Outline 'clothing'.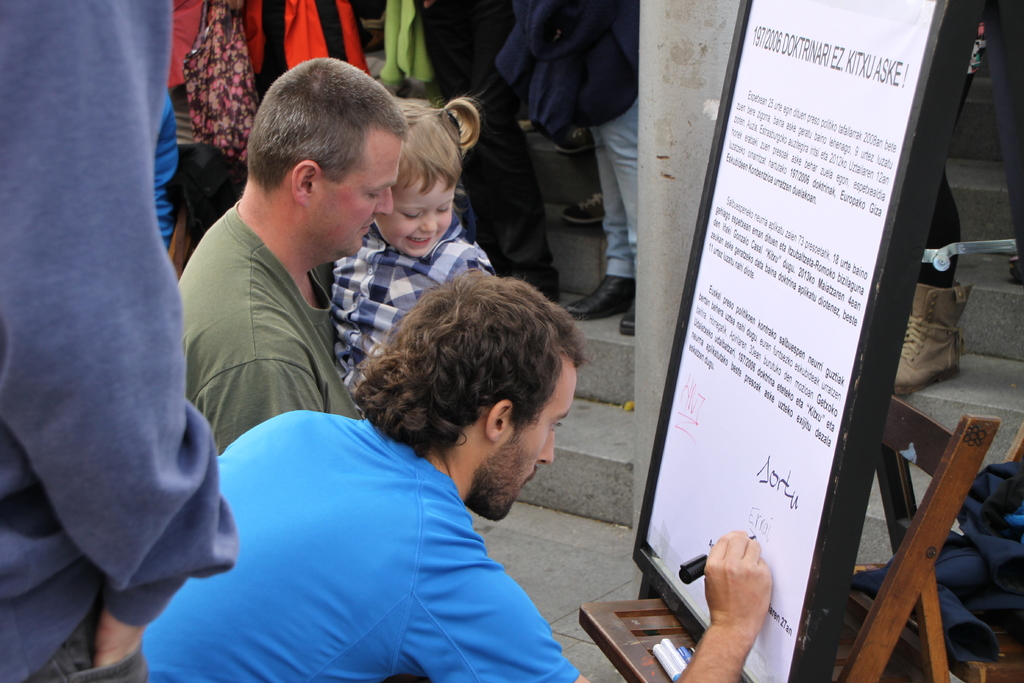
Outline: region(380, 0, 433, 76).
